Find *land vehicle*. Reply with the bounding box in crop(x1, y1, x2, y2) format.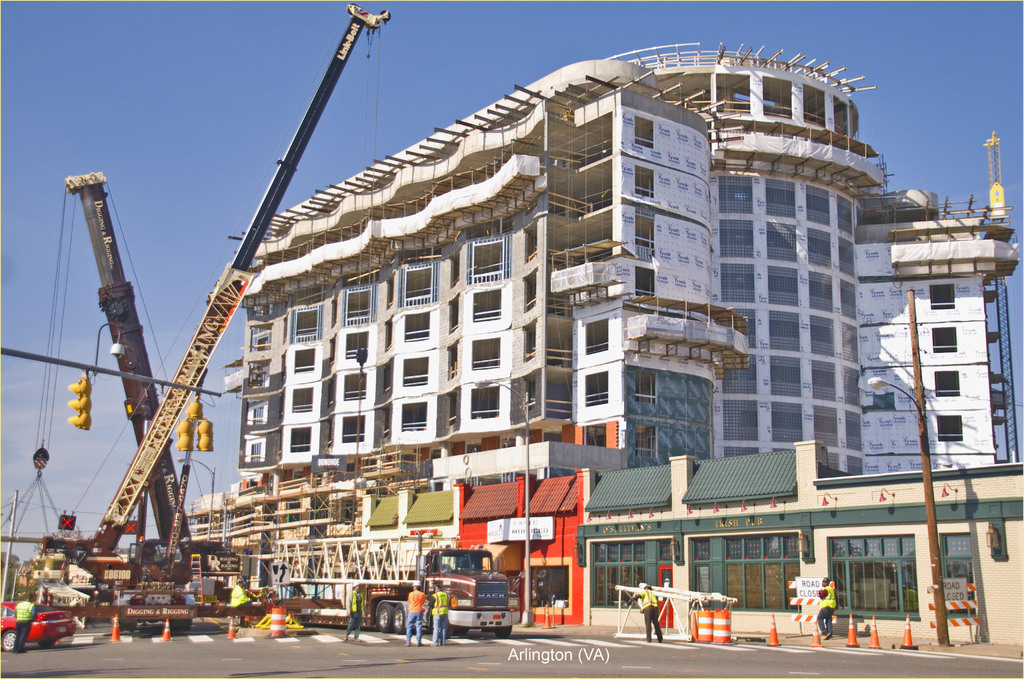
crop(28, 172, 228, 587).
